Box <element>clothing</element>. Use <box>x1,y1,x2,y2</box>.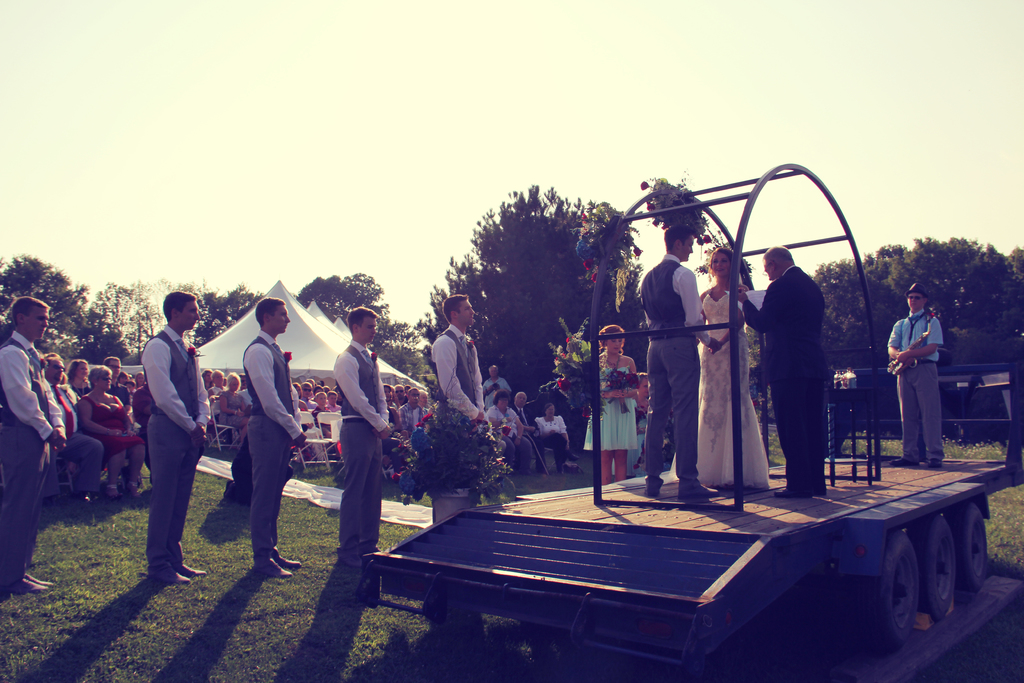
<box>538,408,569,463</box>.
